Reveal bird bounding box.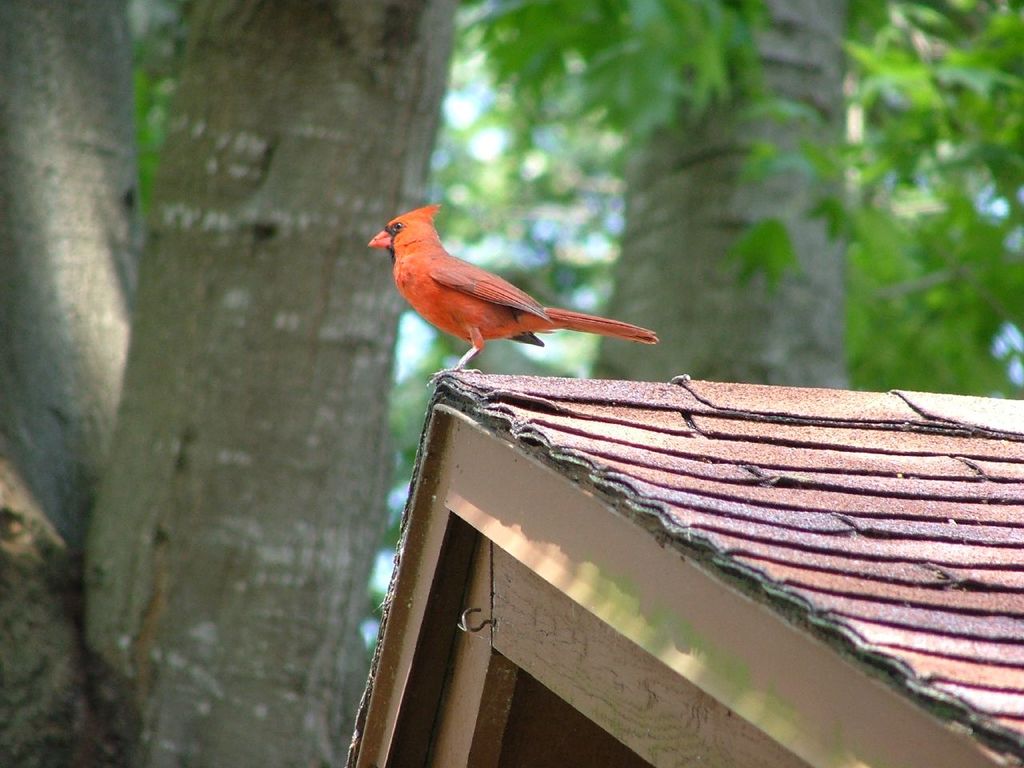
Revealed: 351 202 656 382.
